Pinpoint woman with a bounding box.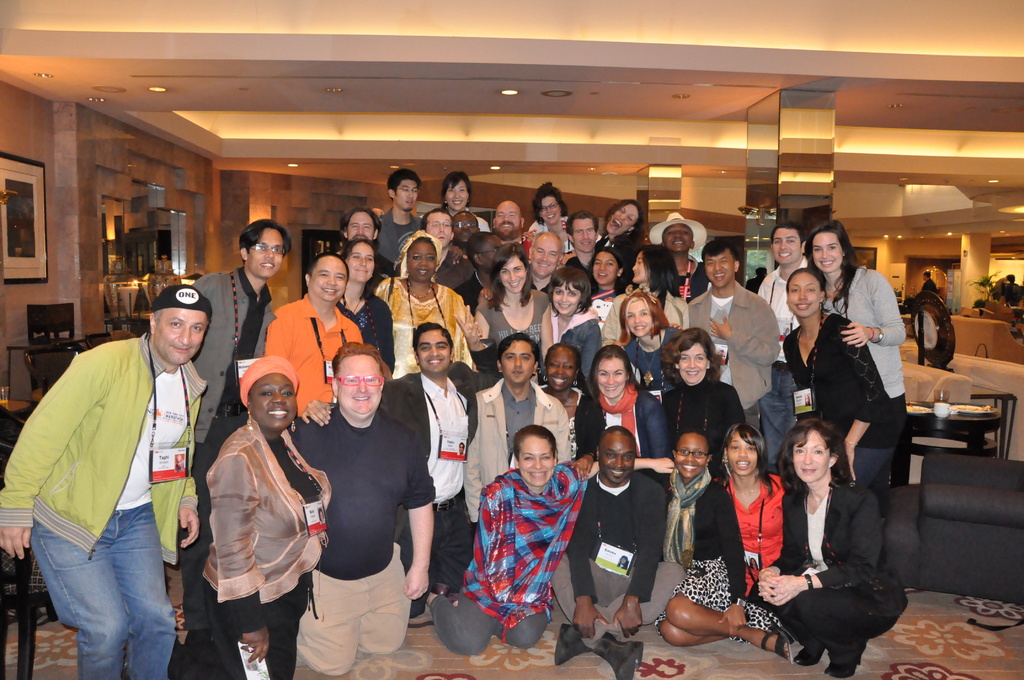
region(472, 254, 556, 366).
